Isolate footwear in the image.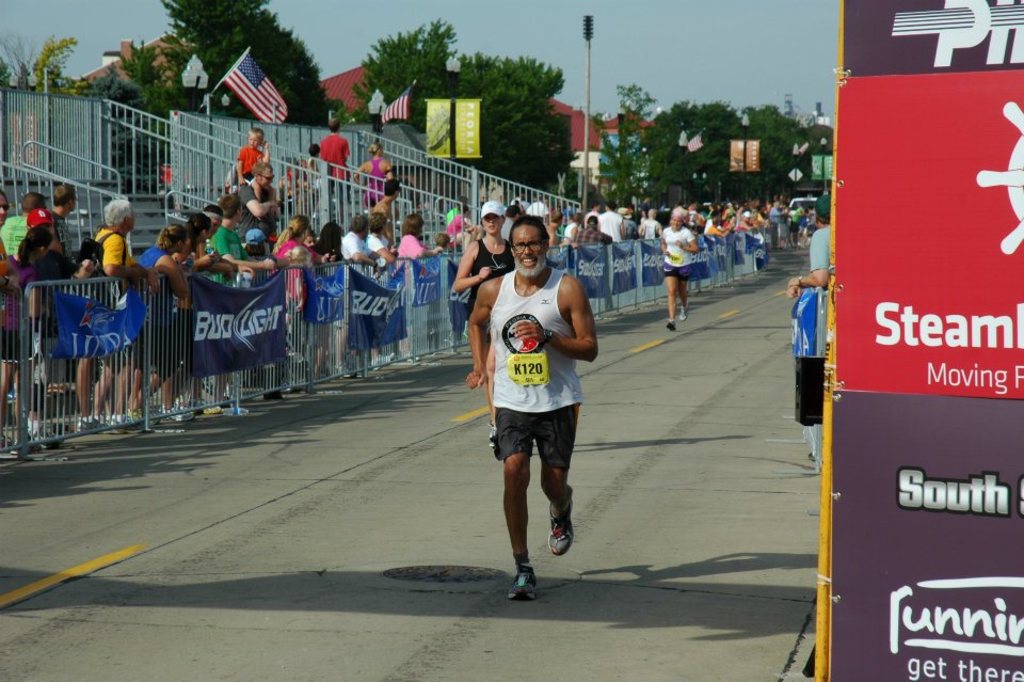
Isolated region: [679, 301, 688, 323].
